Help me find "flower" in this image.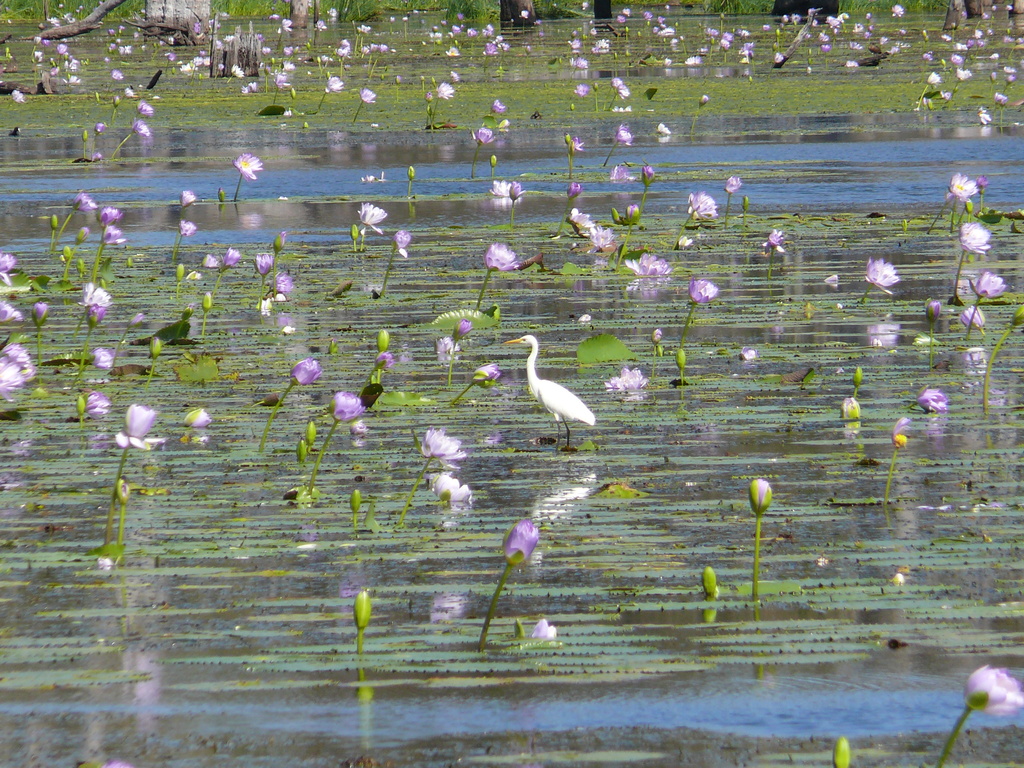
Found it: 614:77:621:87.
